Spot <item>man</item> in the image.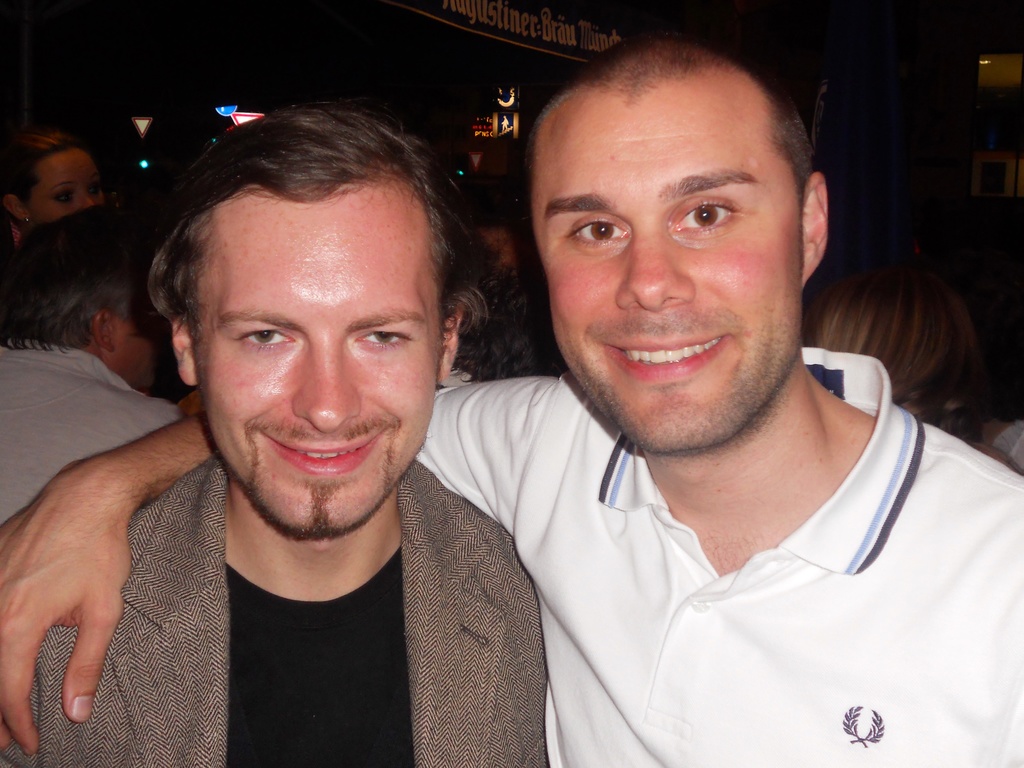
<item>man</item> found at x1=362, y1=40, x2=1023, y2=763.
